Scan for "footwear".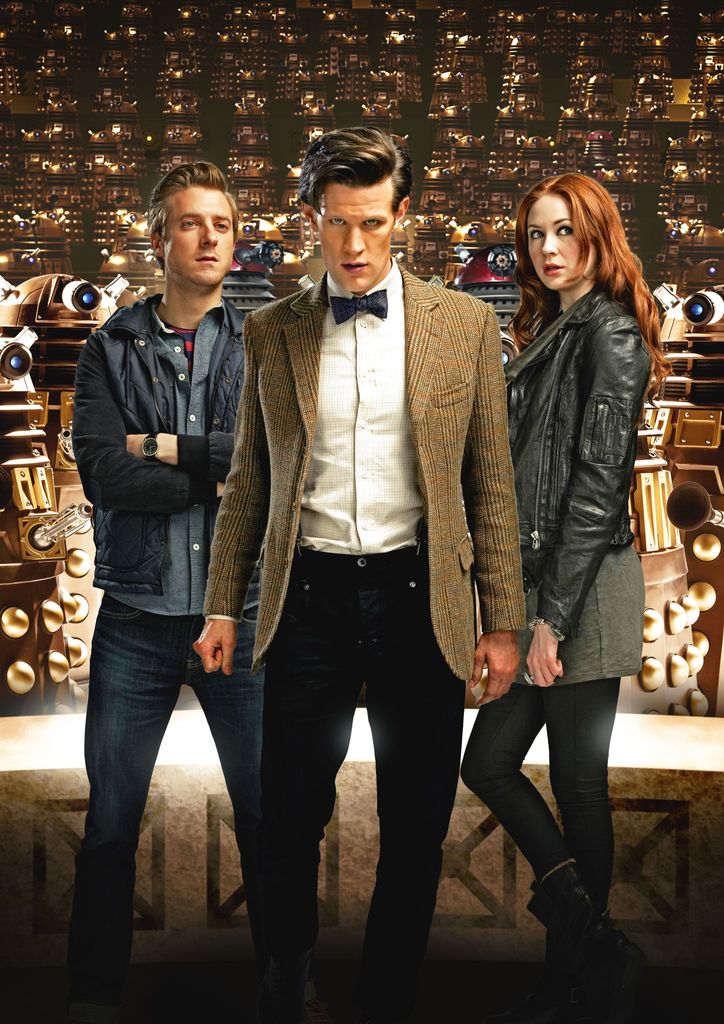
Scan result: {"x1": 527, "y1": 854, "x2": 646, "y2": 980}.
